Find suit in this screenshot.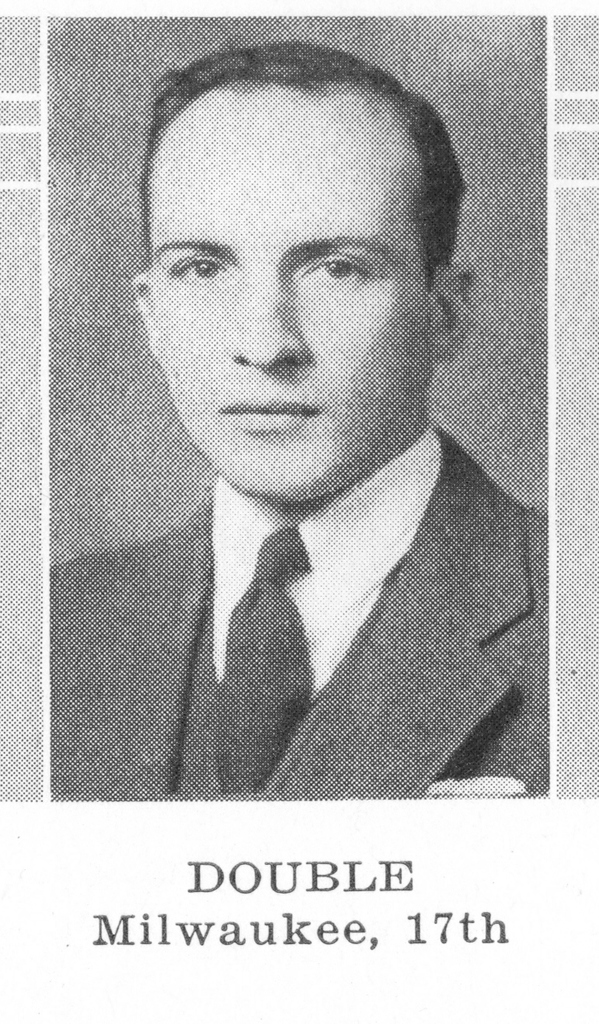
The bounding box for suit is Rect(128, 404, 545, 780).
